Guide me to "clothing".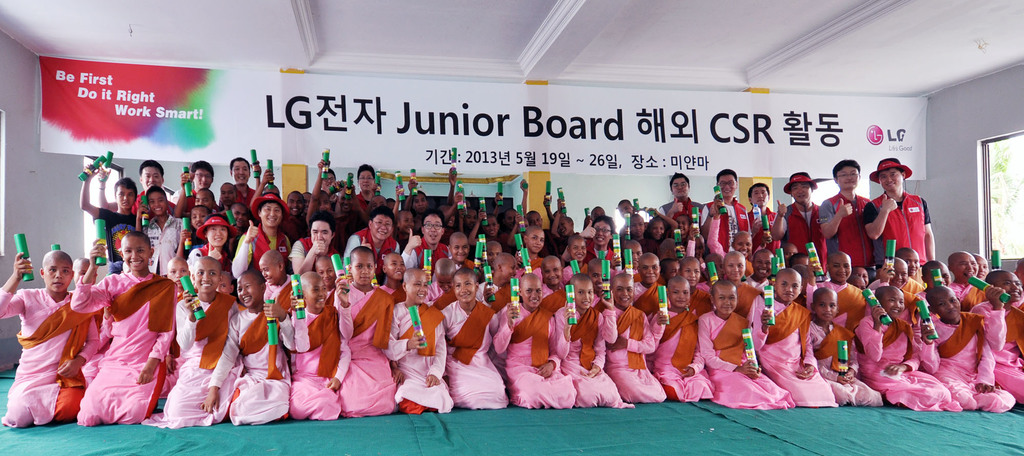
Guidance: (left=964, top=307, right=1023, bottom=408).
